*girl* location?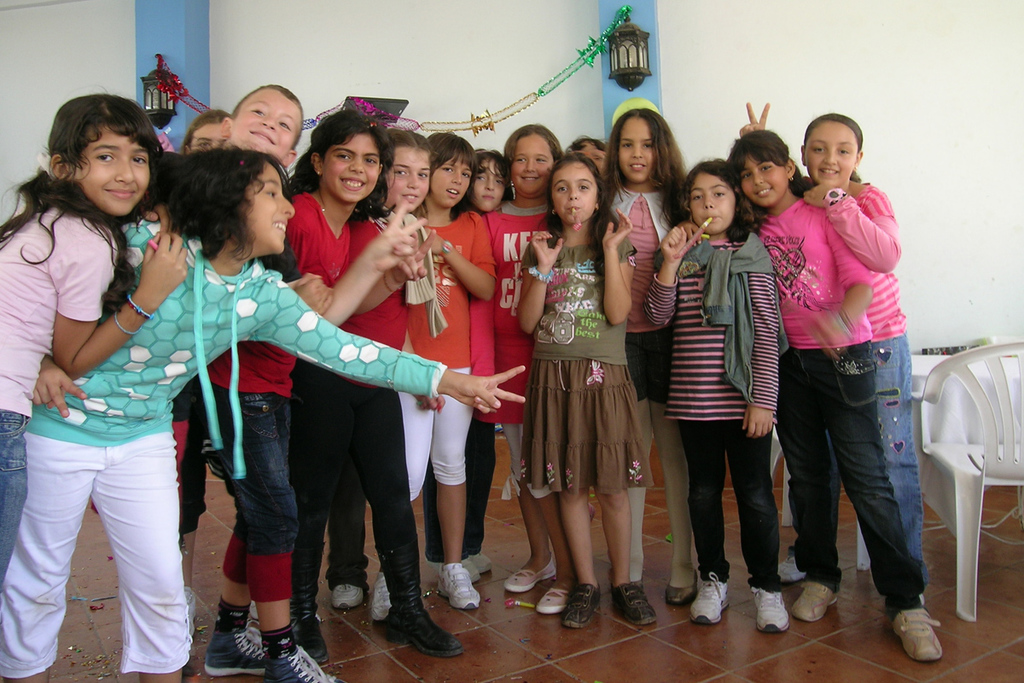
region(20, 147, 528, 682)
